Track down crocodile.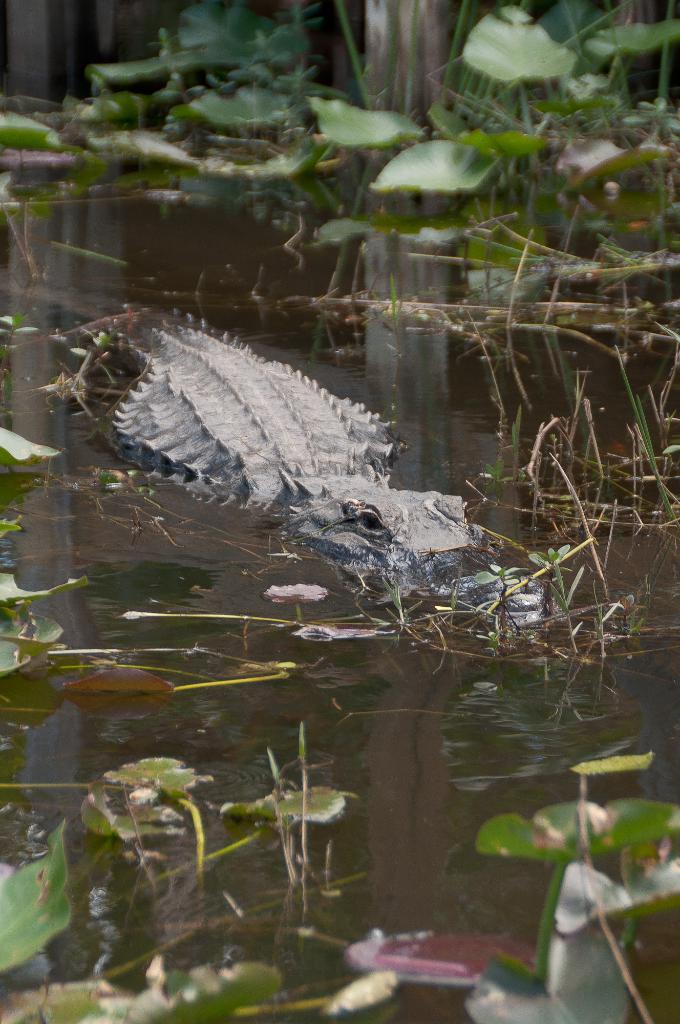
Tracked to (left=0, top=272, right=540, bottom=629).
